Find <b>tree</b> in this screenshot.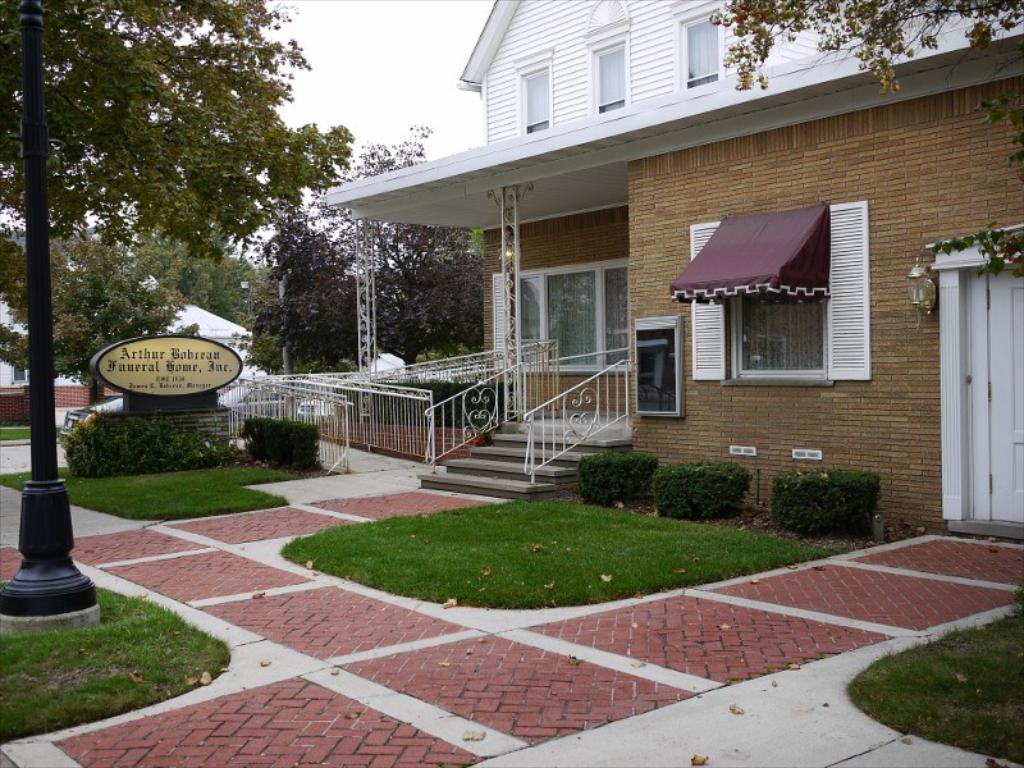
The bounding box for <b>tree</b> is {"x1": 0, "y1": 0, "x2": 361, "y2": 411}.
